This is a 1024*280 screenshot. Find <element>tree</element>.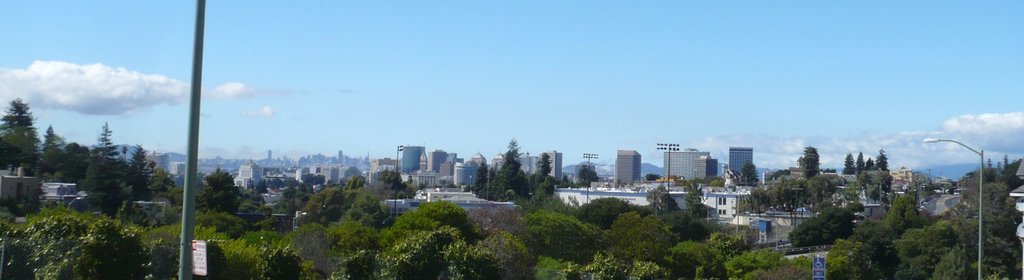
Bounding box: [left=230, top=184, right=262, bottom=217].
